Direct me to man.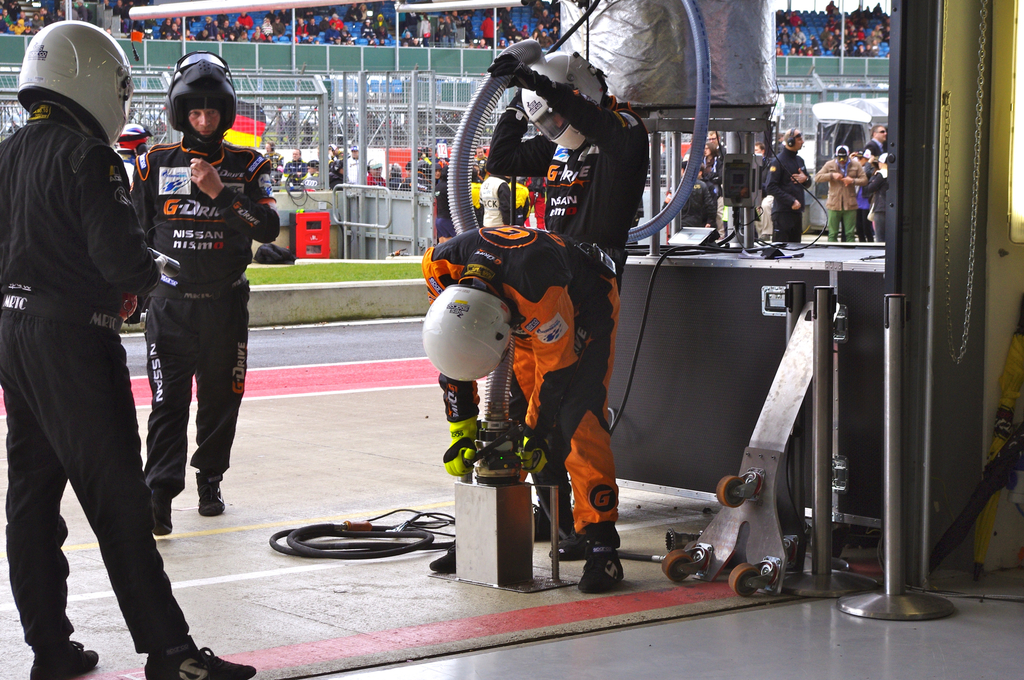
Direction: bbox=(31, 12, 40, 29).
